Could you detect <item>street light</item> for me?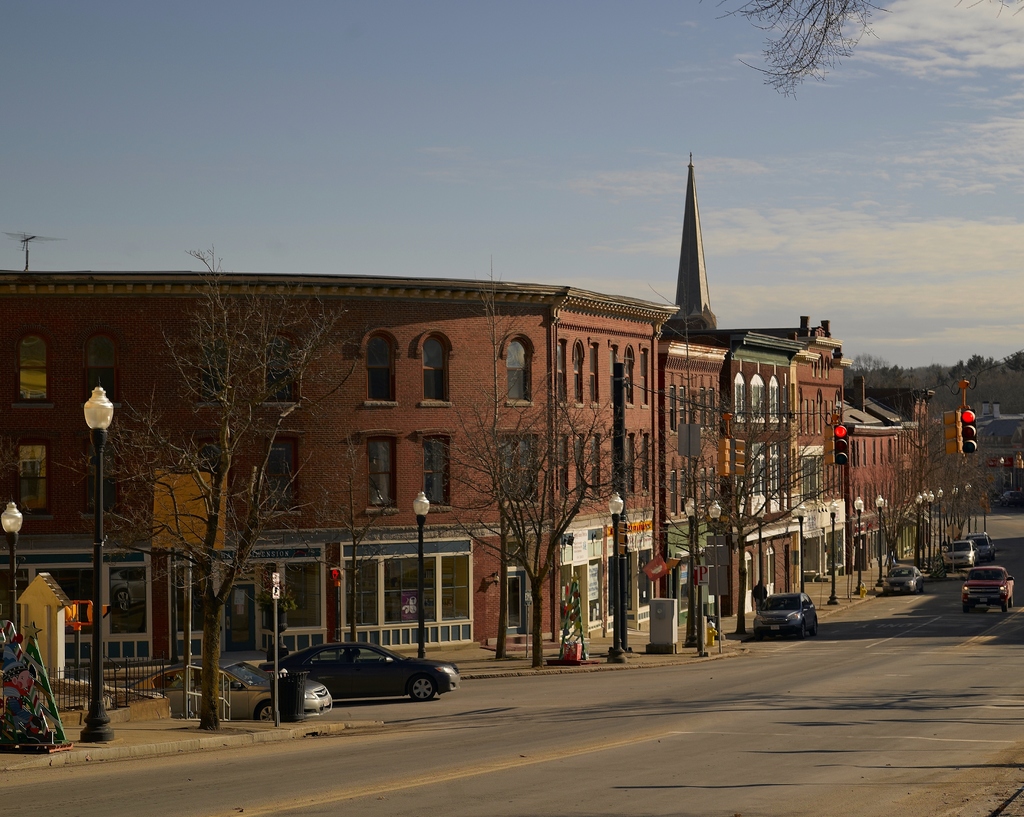
Detection result: locate(796, 503, 808, 594).
